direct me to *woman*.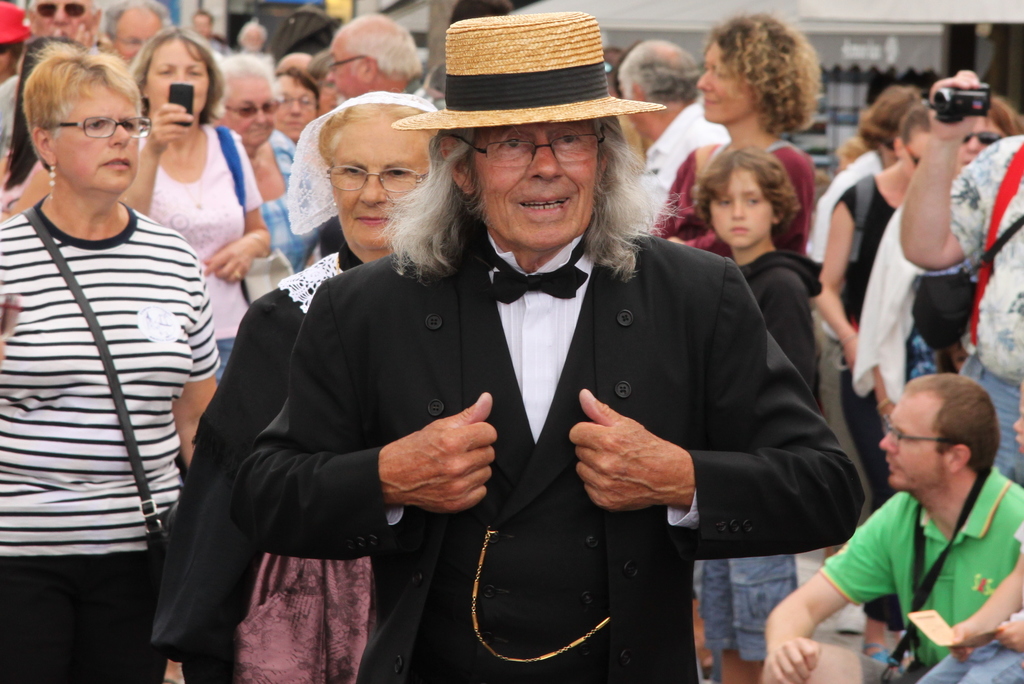
Direction: BBox(645, 12, 821, 263).
